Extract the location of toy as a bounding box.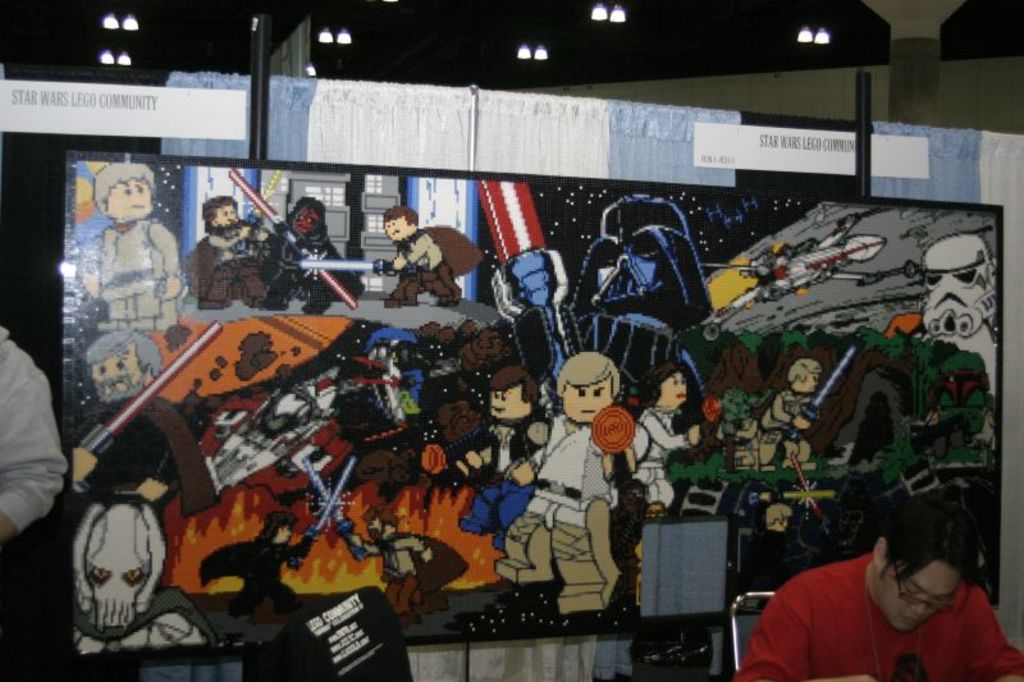
<bbox>197, 513, 310, 623</bbox>.
